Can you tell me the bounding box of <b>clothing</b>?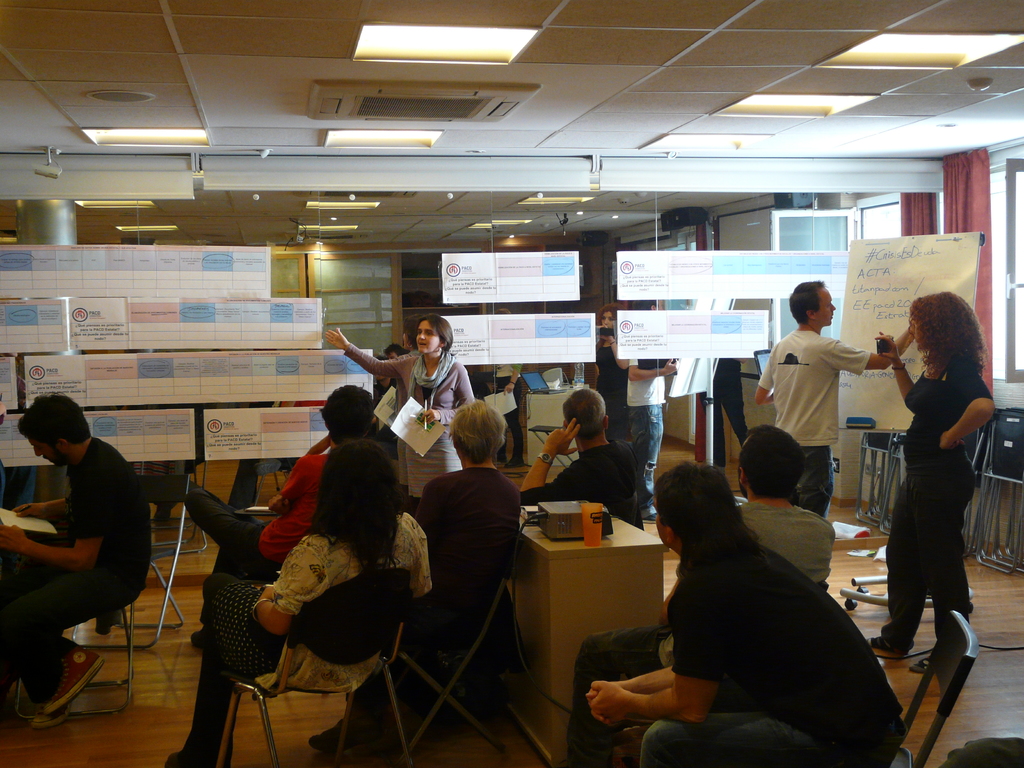
Rect(176, 451, 311, 625).
